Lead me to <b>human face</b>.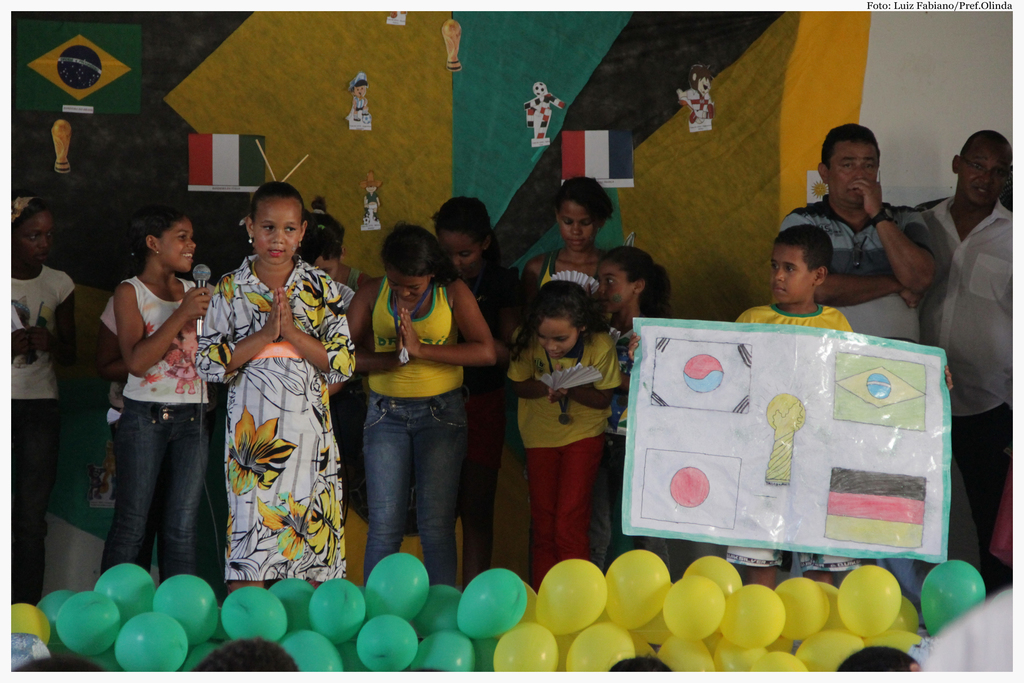
Lead to box=[829, 140, 876, 199].
